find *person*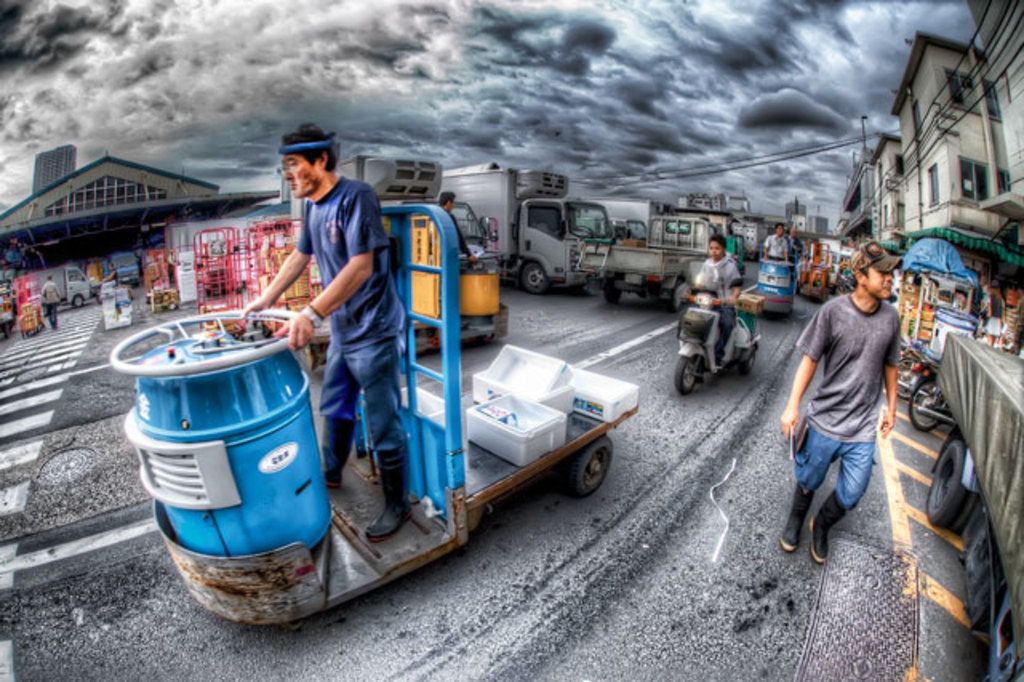
(781,239,898,568)
